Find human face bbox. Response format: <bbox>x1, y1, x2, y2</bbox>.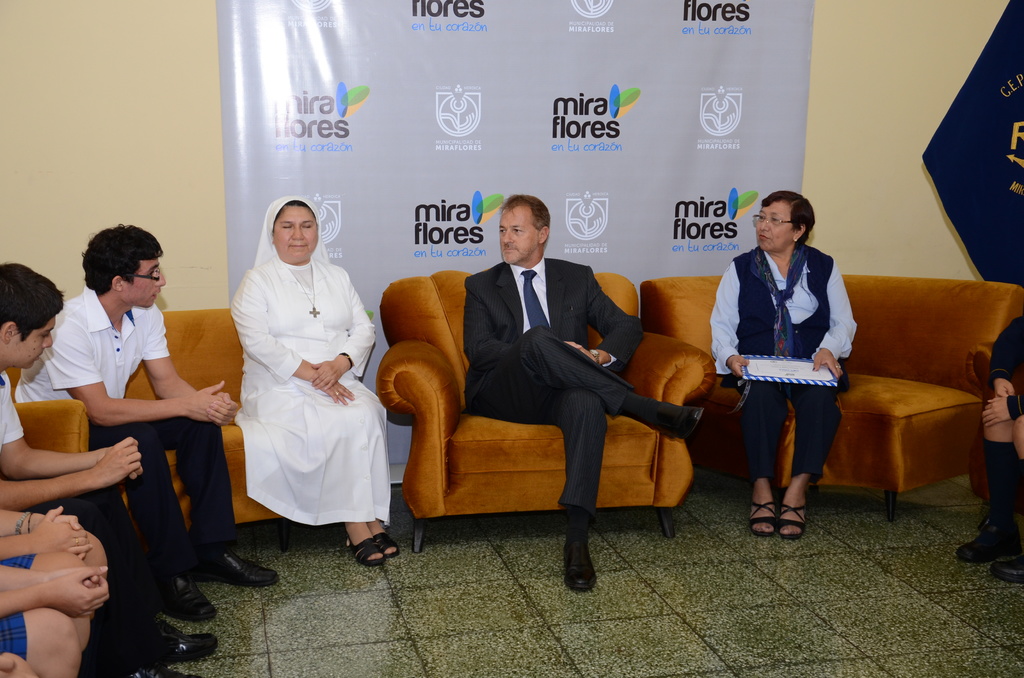
<bbox>498, 206, 541, 266</bbox>.
